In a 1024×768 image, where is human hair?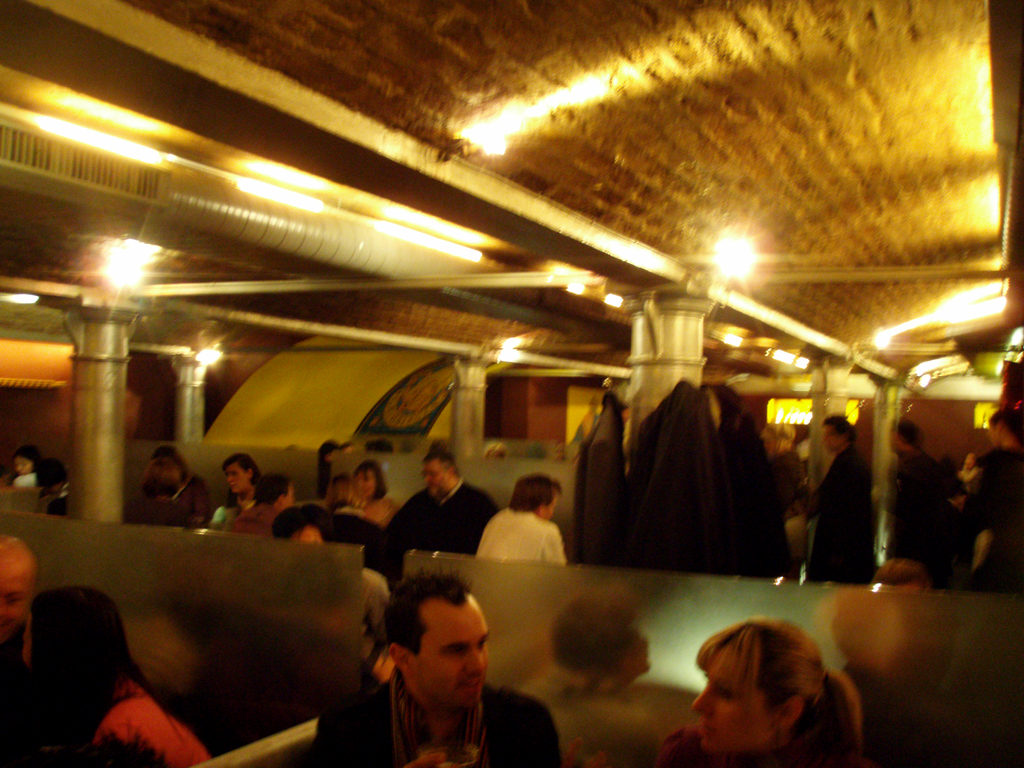
988,407,1023,442.
